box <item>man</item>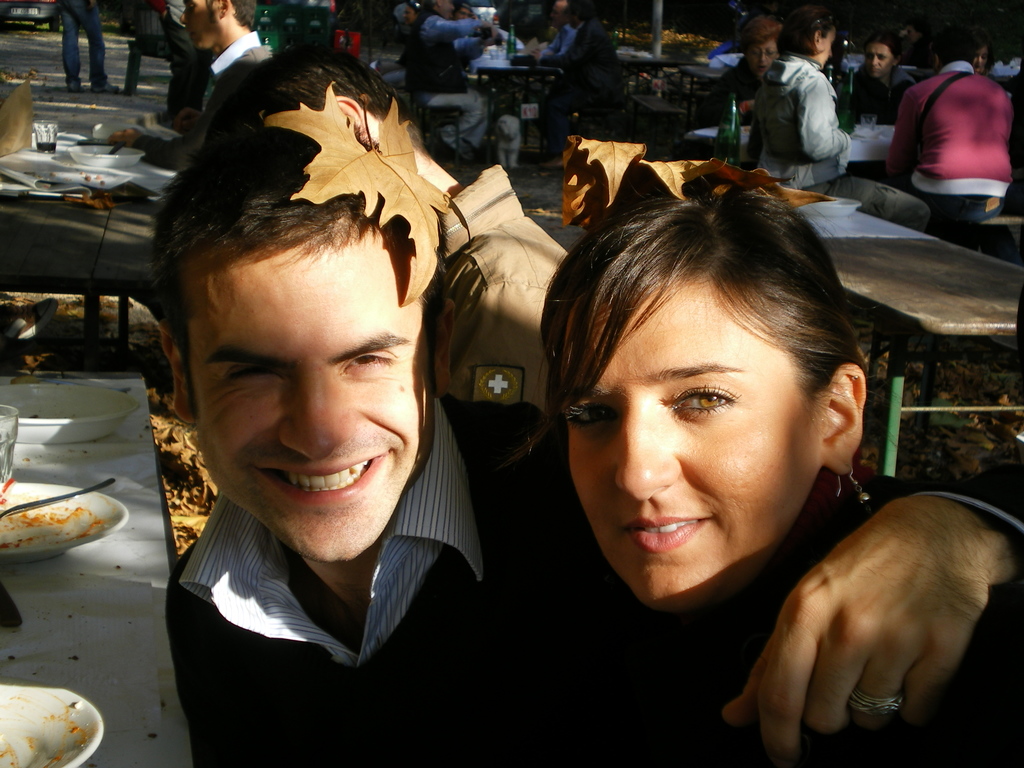
<box>541,0,623,170</box>
